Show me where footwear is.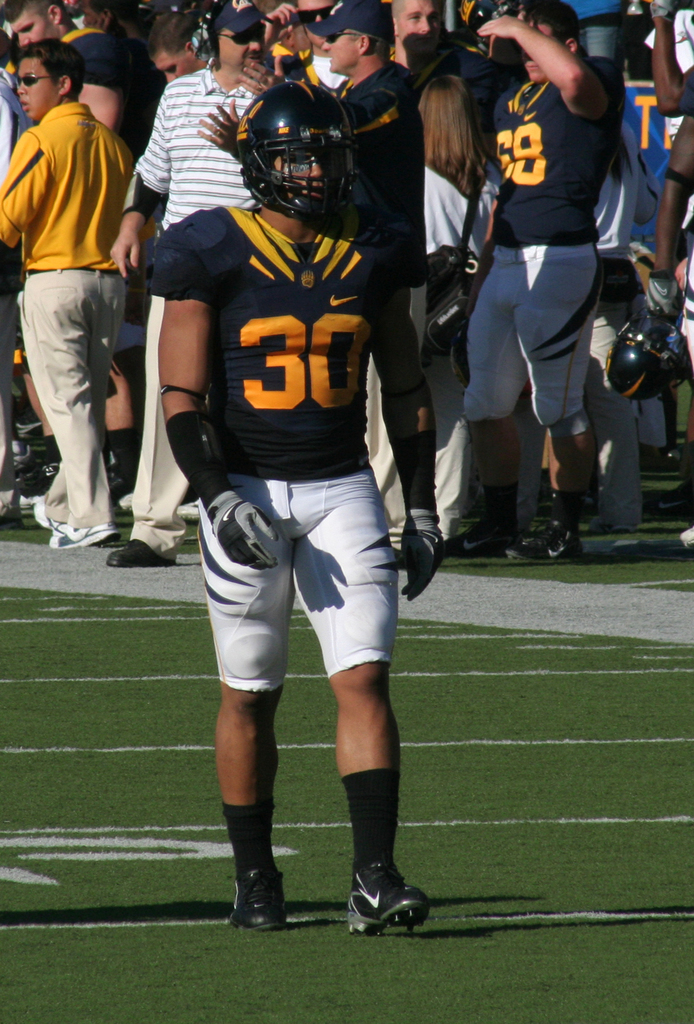
footwear is at (226, 860, 292, 934).
